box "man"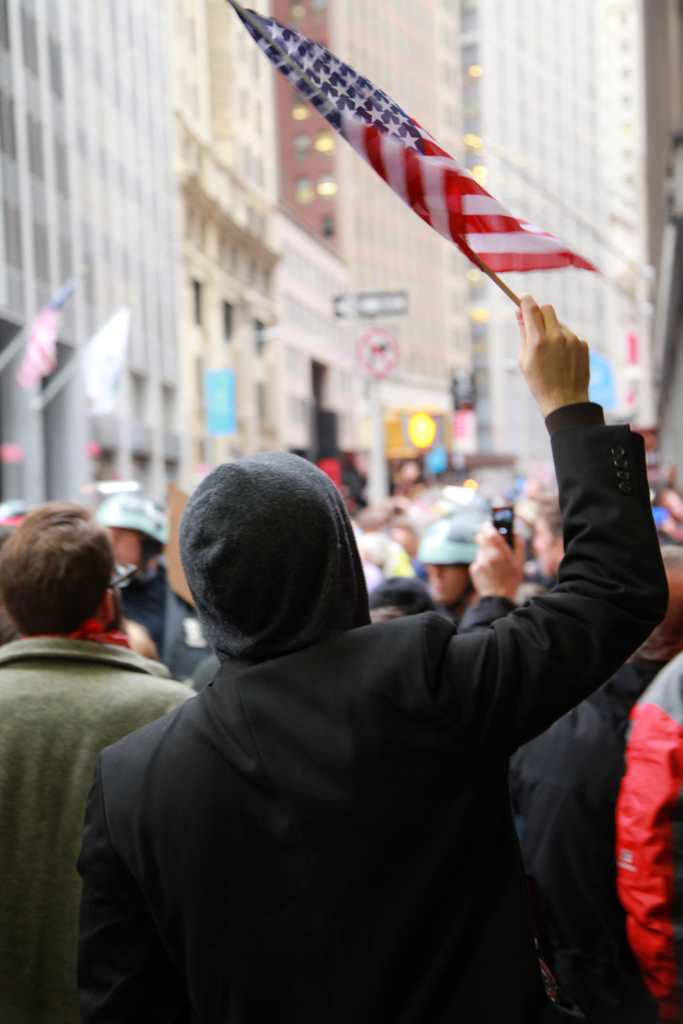
[0, 503, 195, 1023]
